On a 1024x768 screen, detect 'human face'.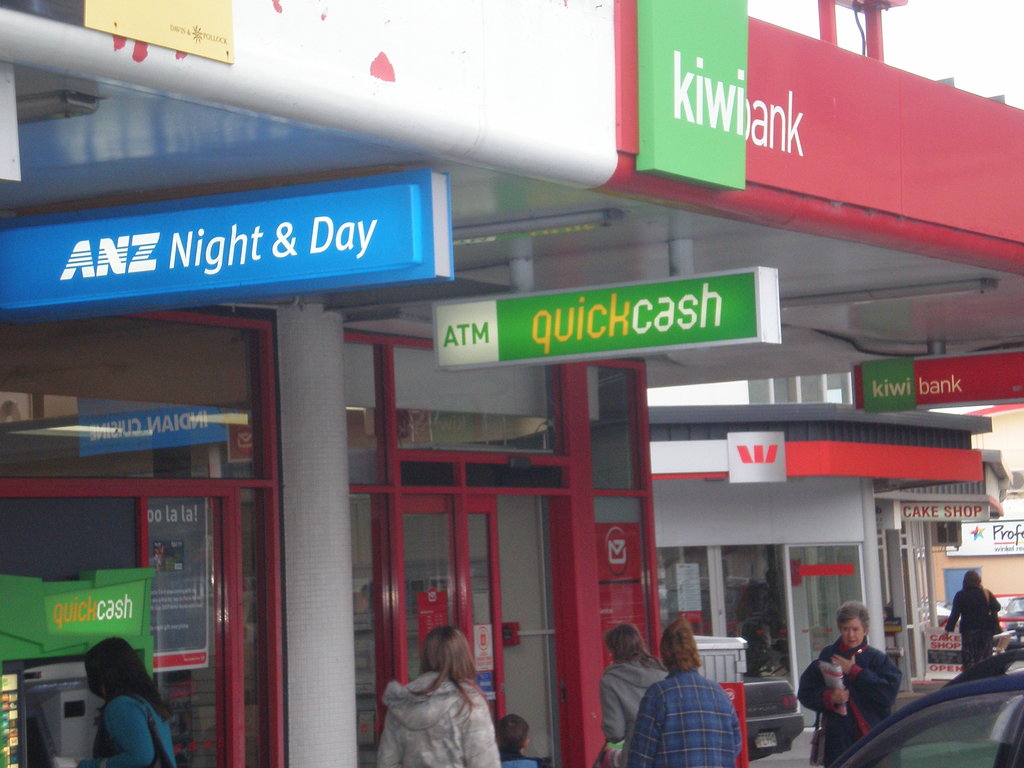
(839,620,867,651).
